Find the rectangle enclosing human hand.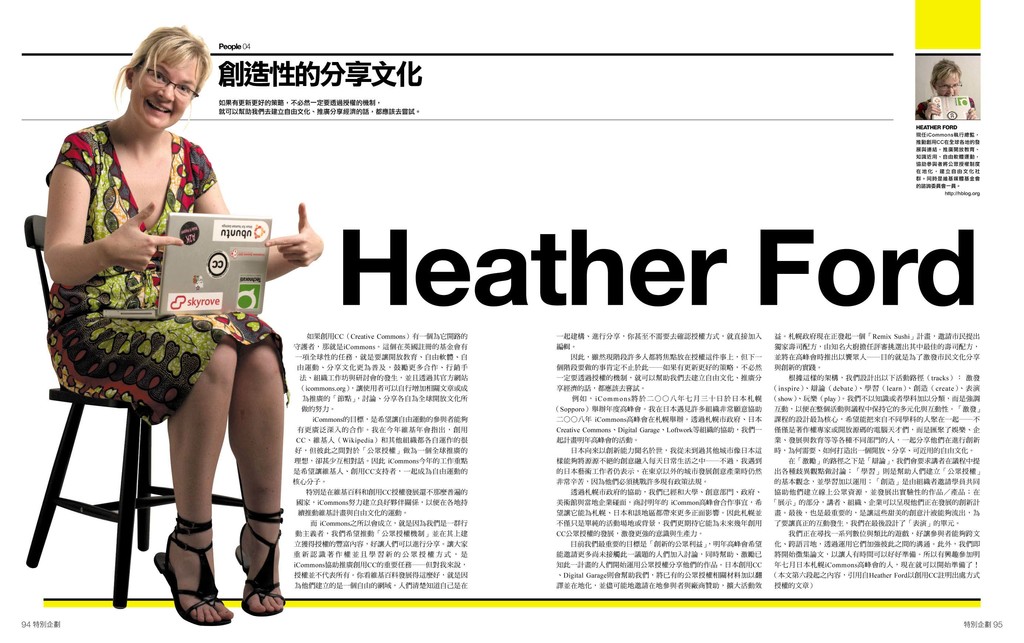
(x1=965, y1=106, x2=979, y2=120).
